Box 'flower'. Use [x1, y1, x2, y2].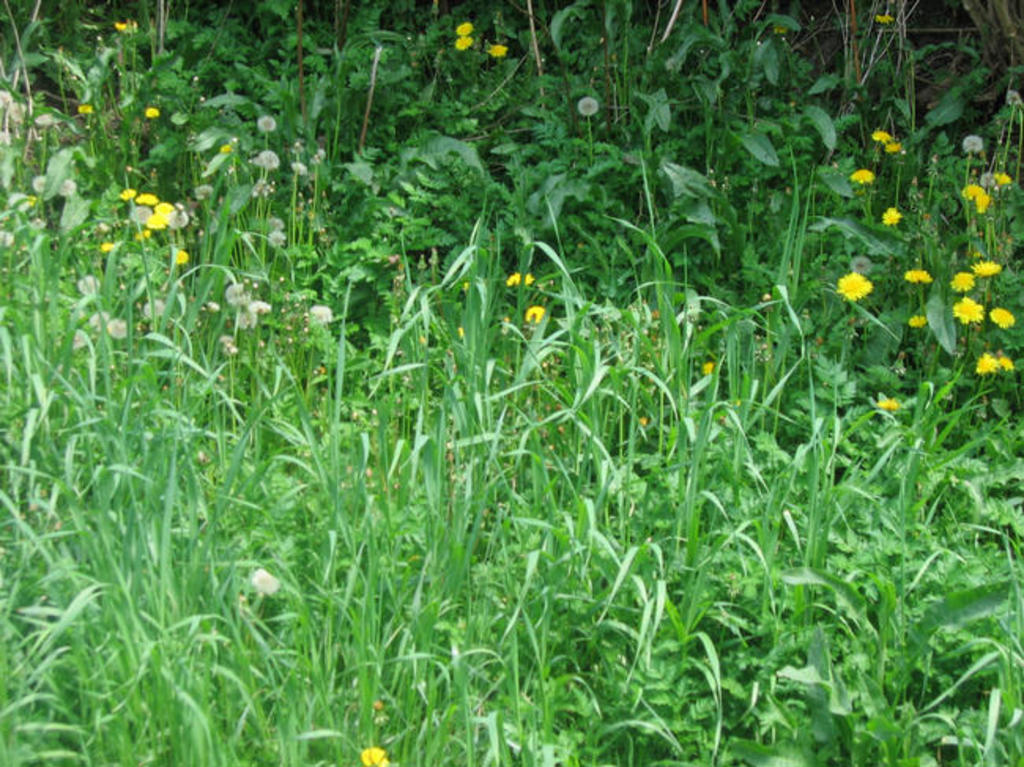
[457, 20, 471, 36].
